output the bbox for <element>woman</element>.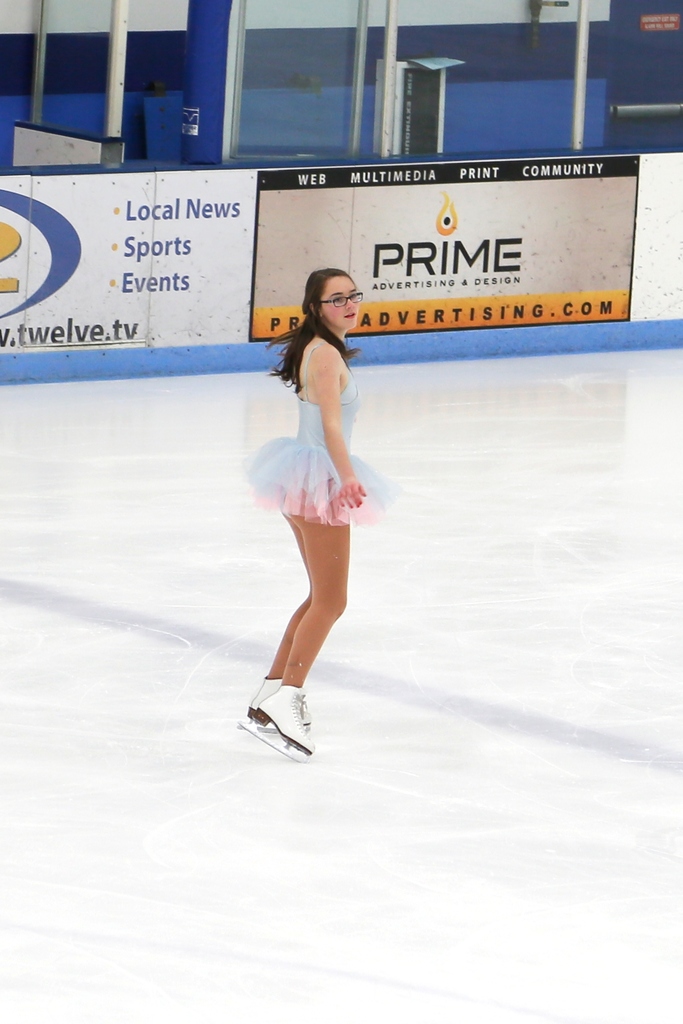
<bbox>239, 257, 394, 717</bbox>.
